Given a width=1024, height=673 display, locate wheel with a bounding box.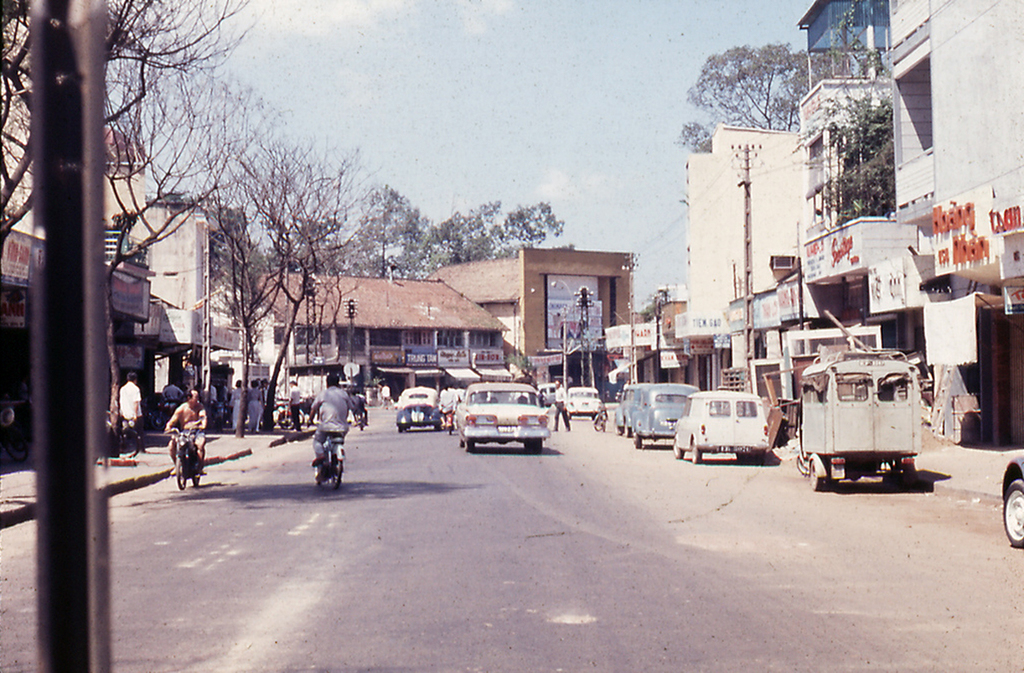
Located: x1=995 y1=478 x2=1023 y2=553.
